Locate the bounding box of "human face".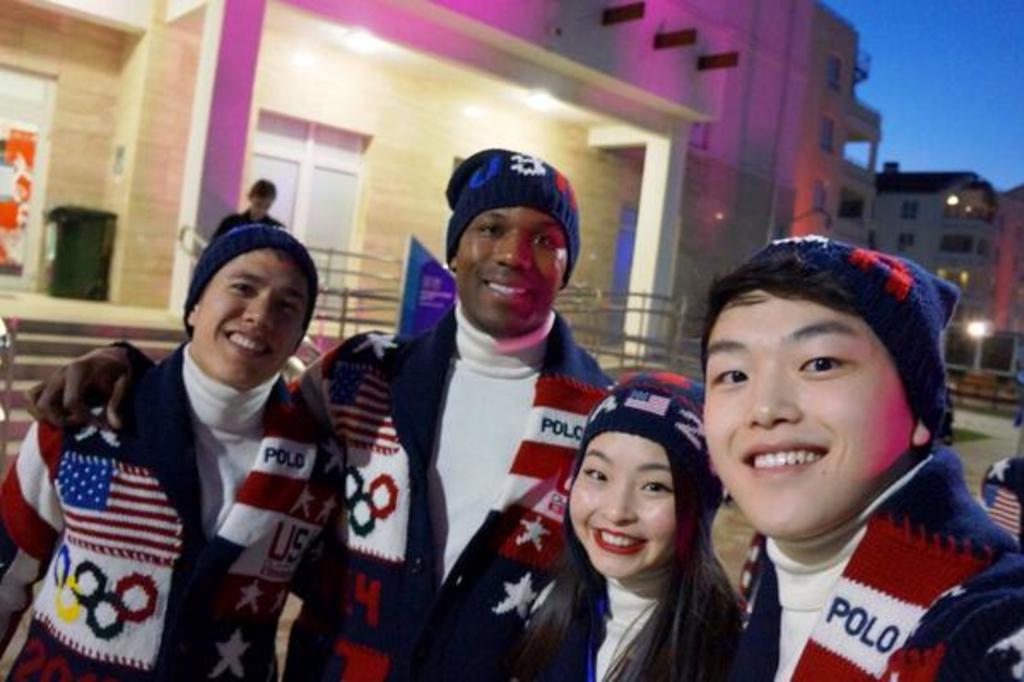
Bounding box: detection(195, 248, 306, 393).
